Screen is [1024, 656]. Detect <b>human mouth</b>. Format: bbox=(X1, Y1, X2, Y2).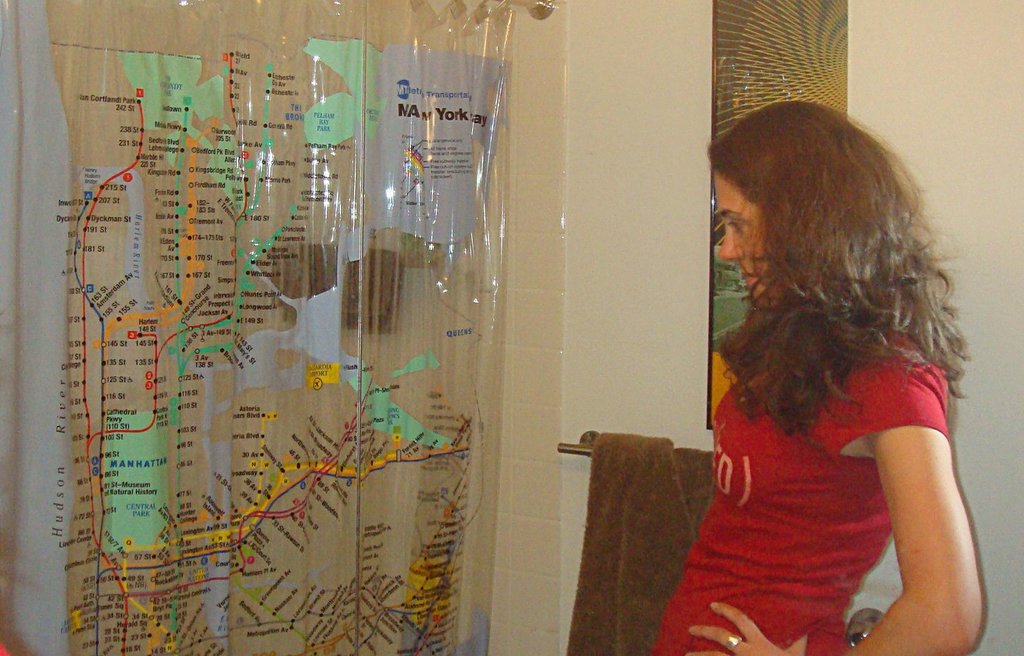
bbox=(738, 273, 752, 285).
